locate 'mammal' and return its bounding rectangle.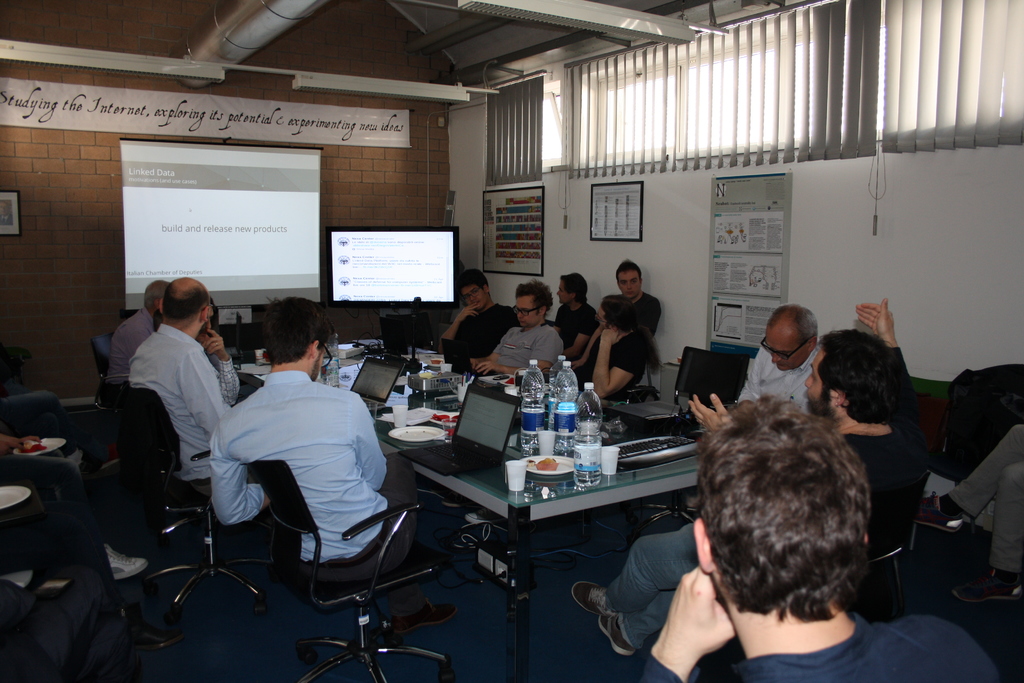
region(915, 416, 1022, 606).
